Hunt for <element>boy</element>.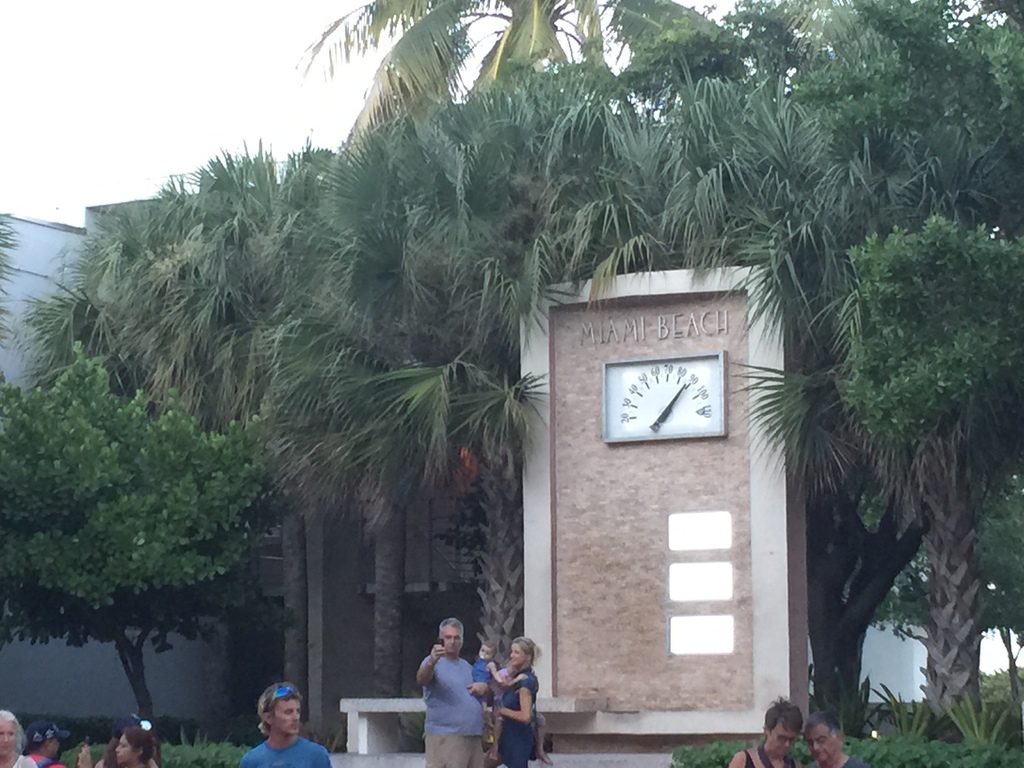
Hunted down at 468:641:508:709.
